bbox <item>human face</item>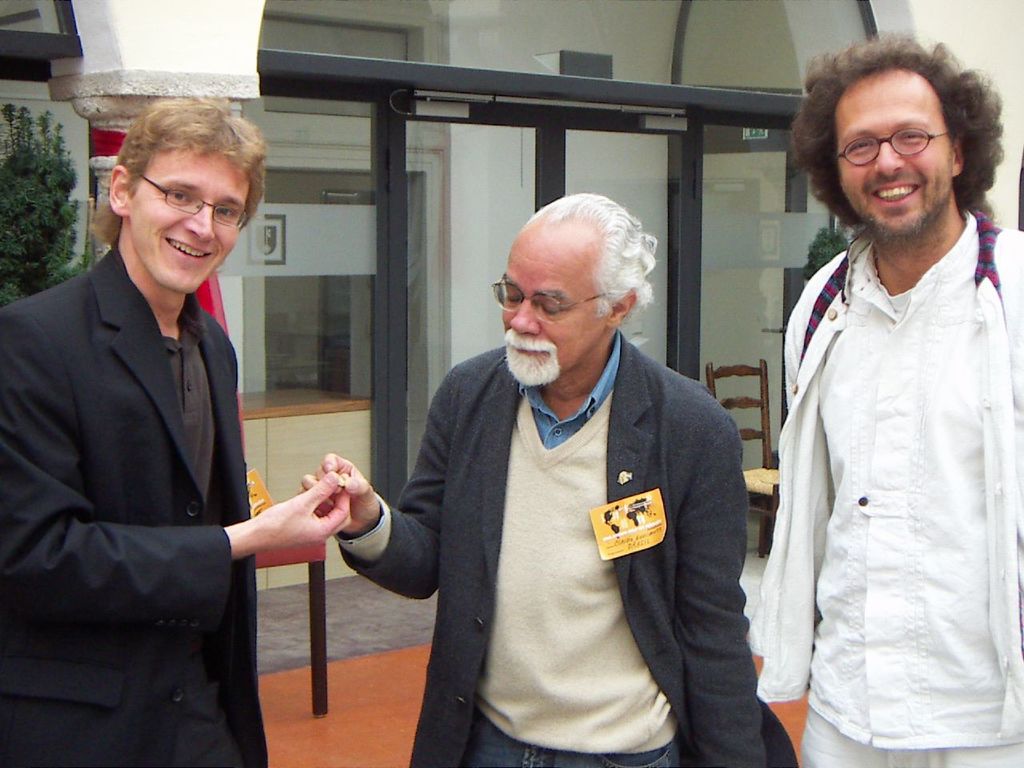
Rect(502, 242, 609, 390)
